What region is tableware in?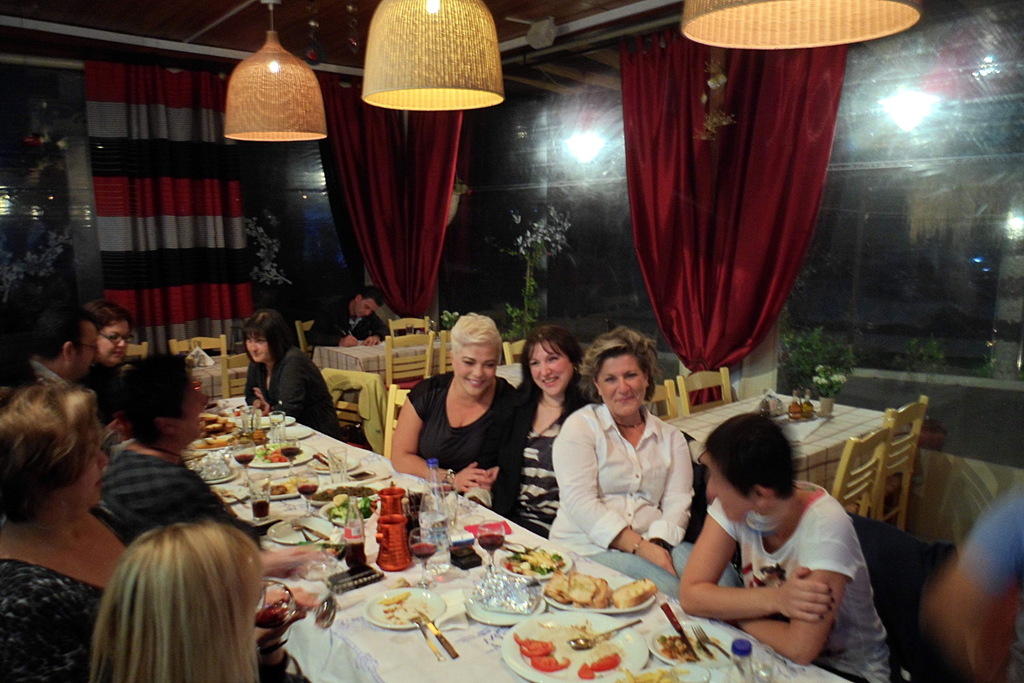
[x1=653, y1=617, x2=743, y2=664].
